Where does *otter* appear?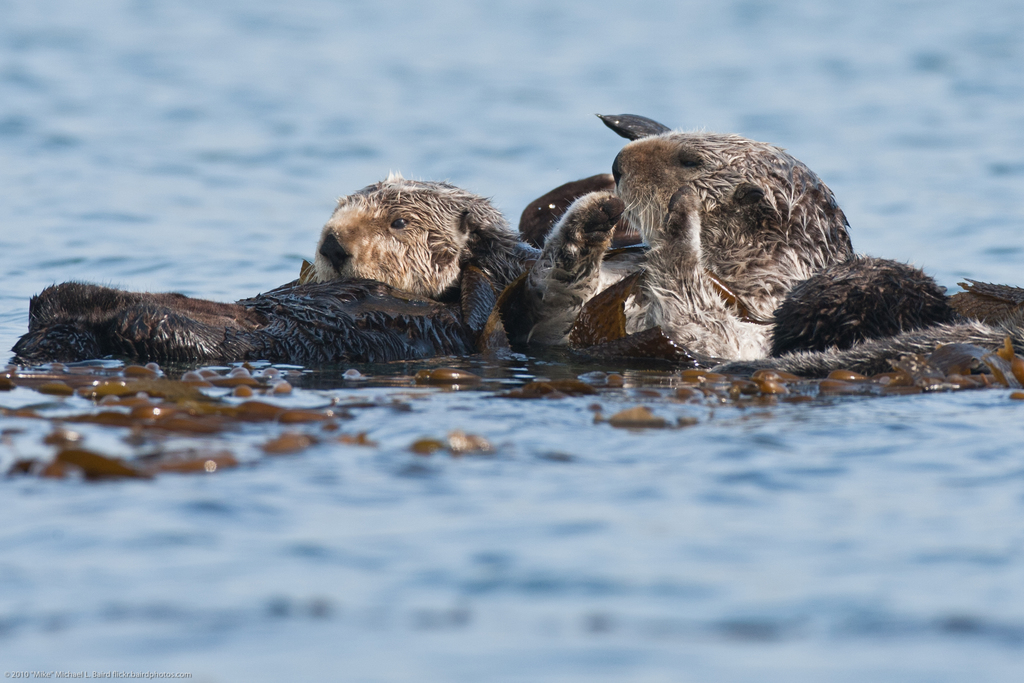
Appears at [476, 131, 850, 364].
